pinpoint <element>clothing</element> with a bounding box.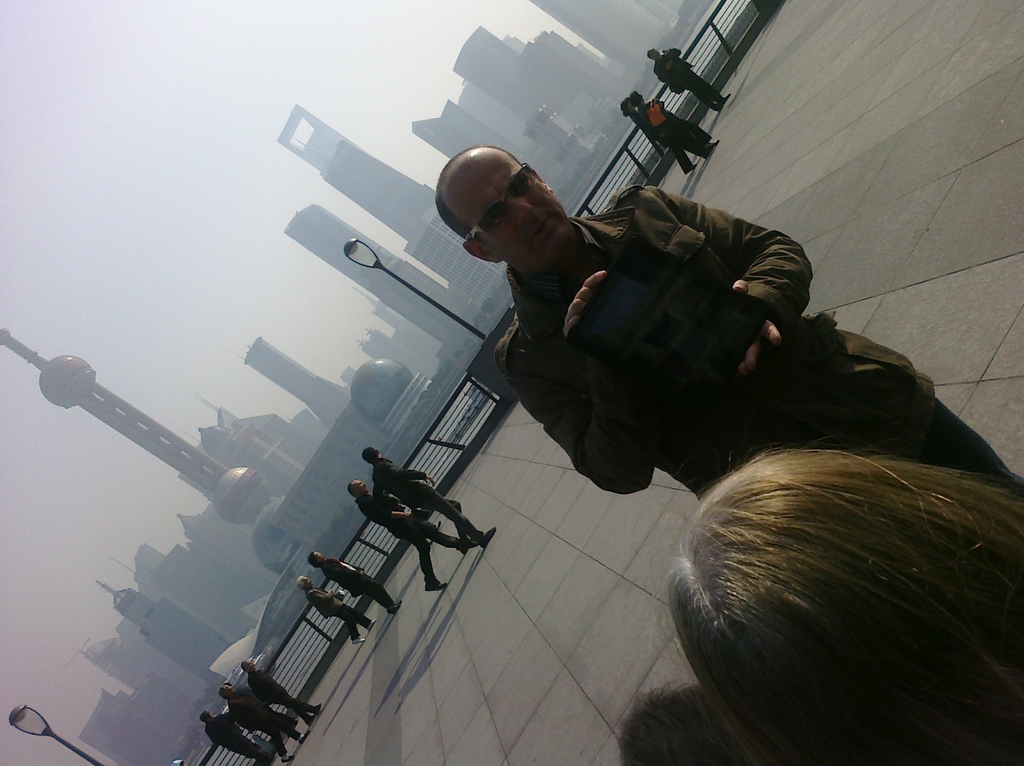
<region>317, 592, 355, 643</region>.
